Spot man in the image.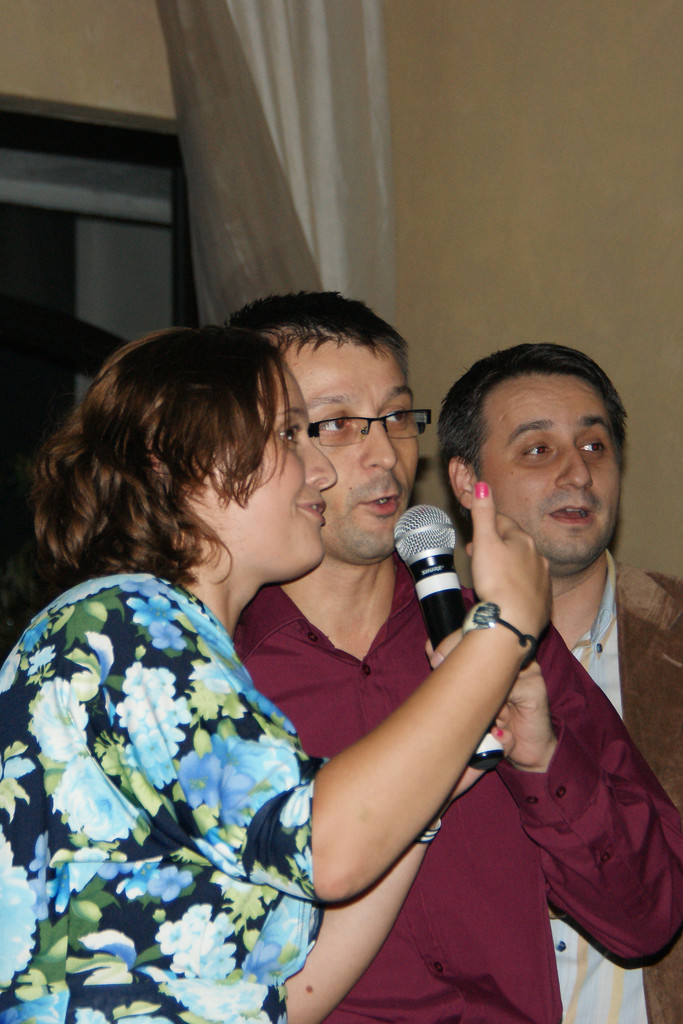
man found at [x1=225, y1=291, x2=682, y2=1023].
